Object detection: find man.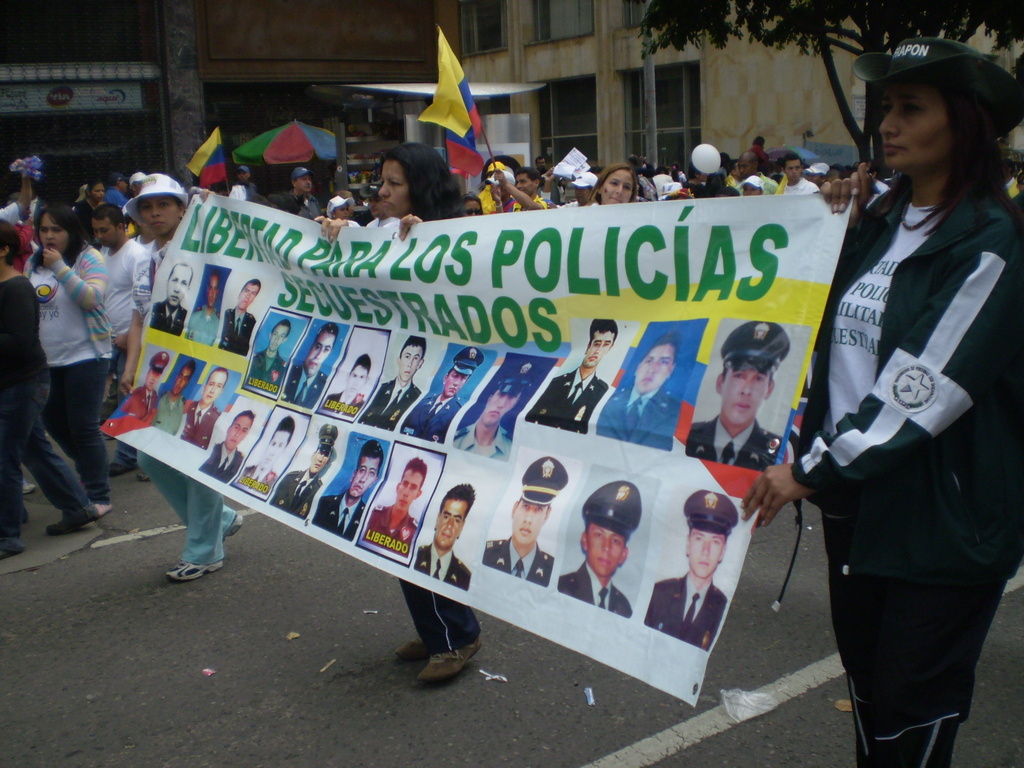
bbox=(359, 332, 421, 431).
